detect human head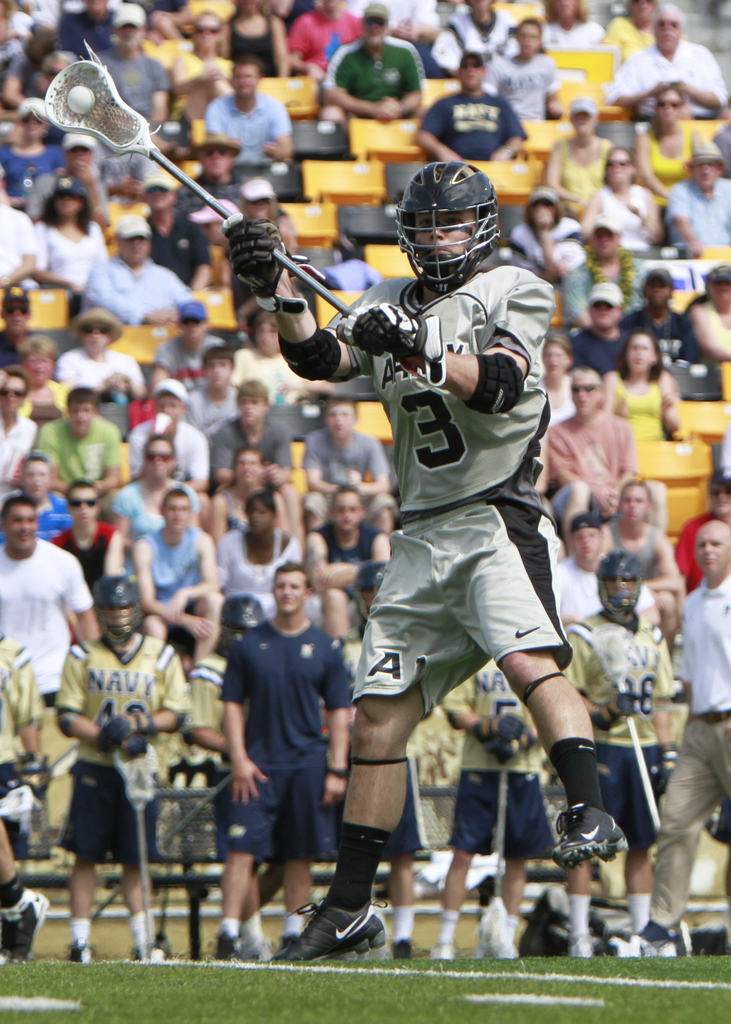
79,309,115,358
